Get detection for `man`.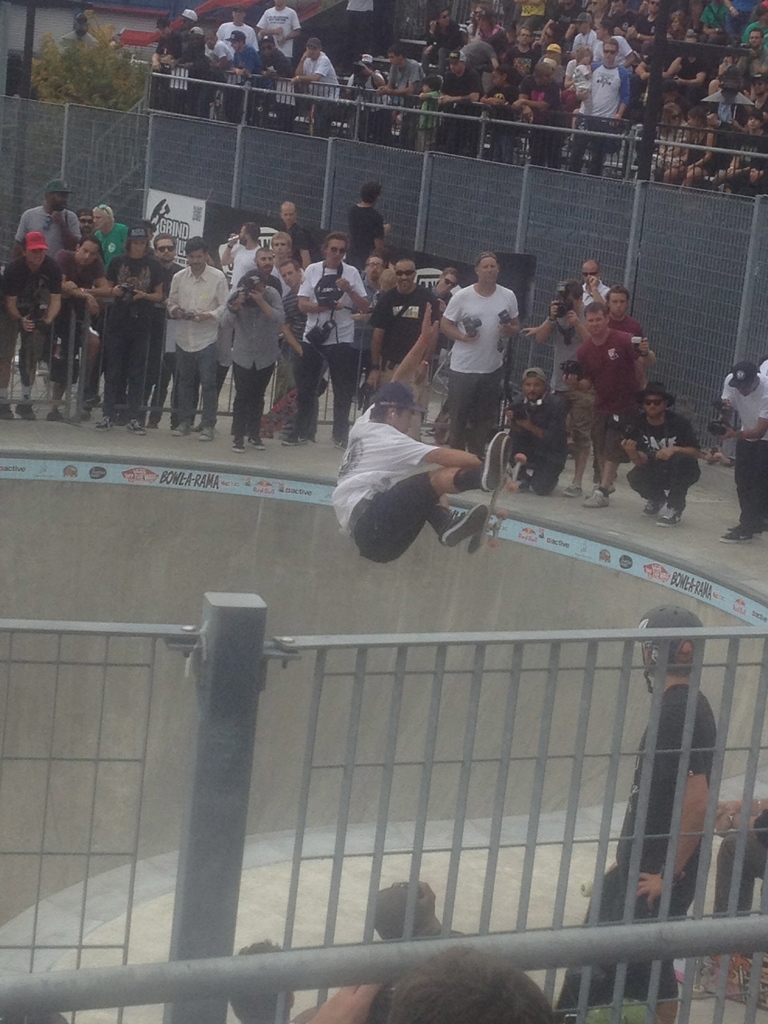
Detection: left=608, top=286, right=660, bottom=362.
